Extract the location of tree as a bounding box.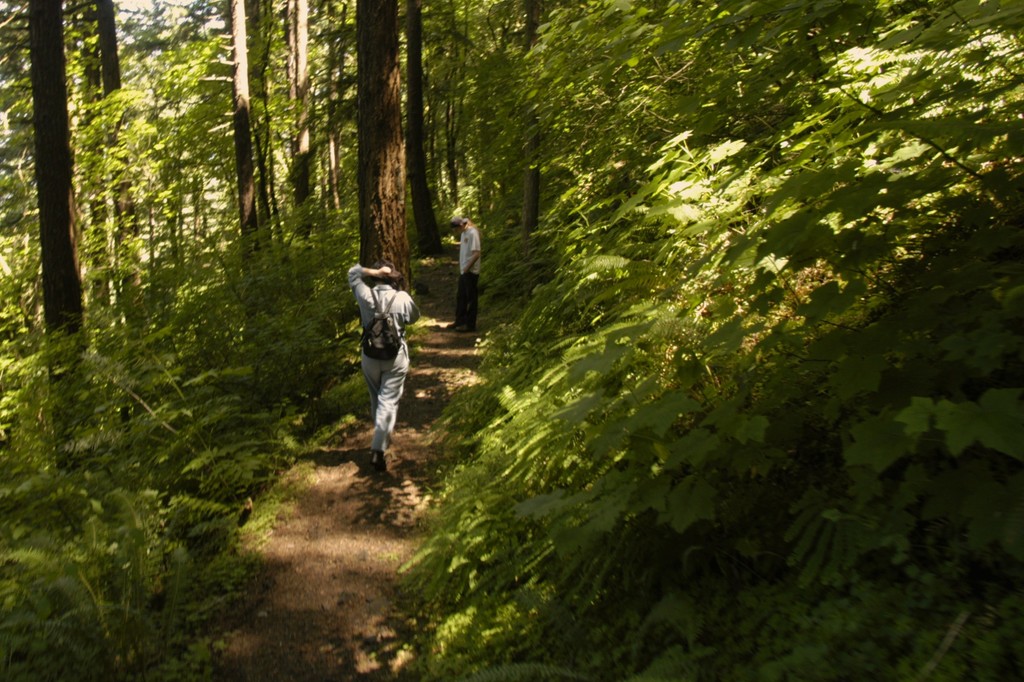
box=[108, 0, 215, 295].
